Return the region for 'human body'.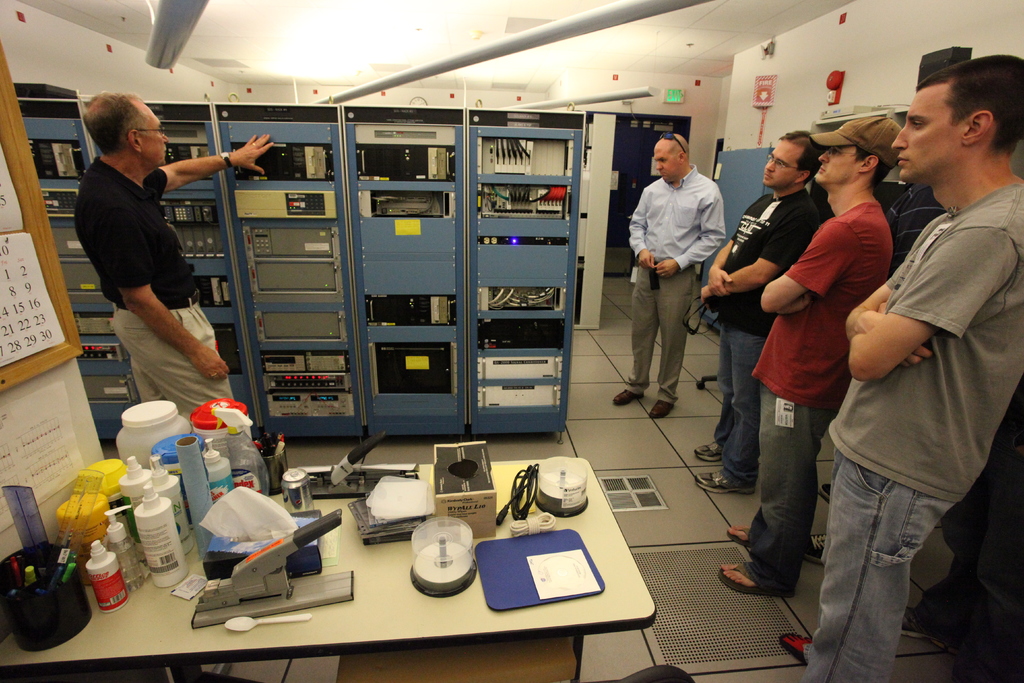
[x1=716, y1=201, x2=888, y2=600].
